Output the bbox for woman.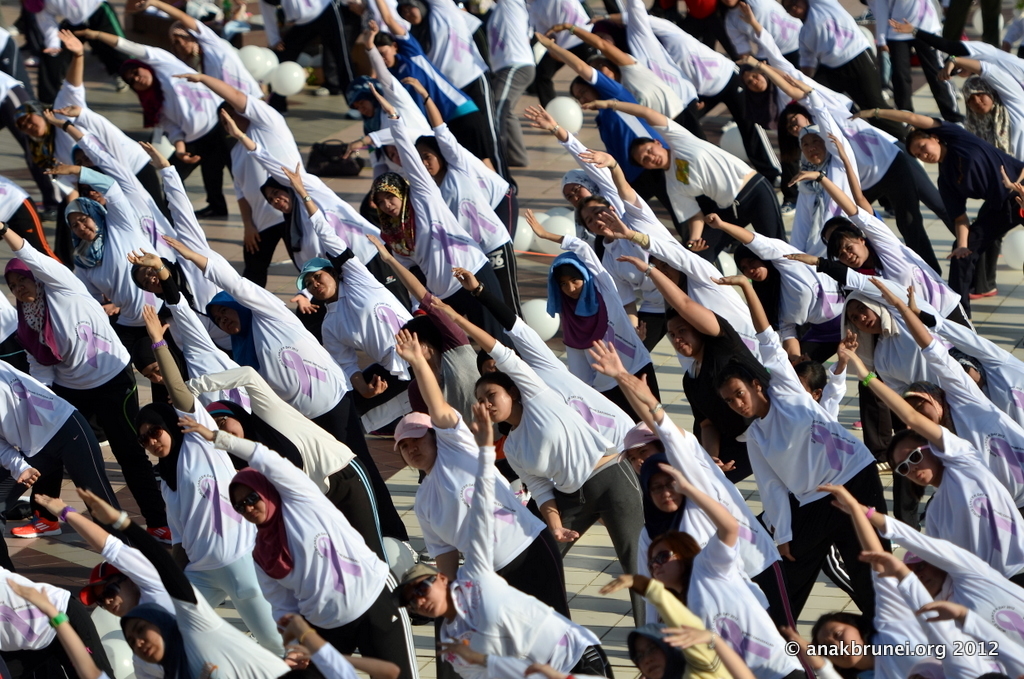
rect(7, 30, 166, 233).
